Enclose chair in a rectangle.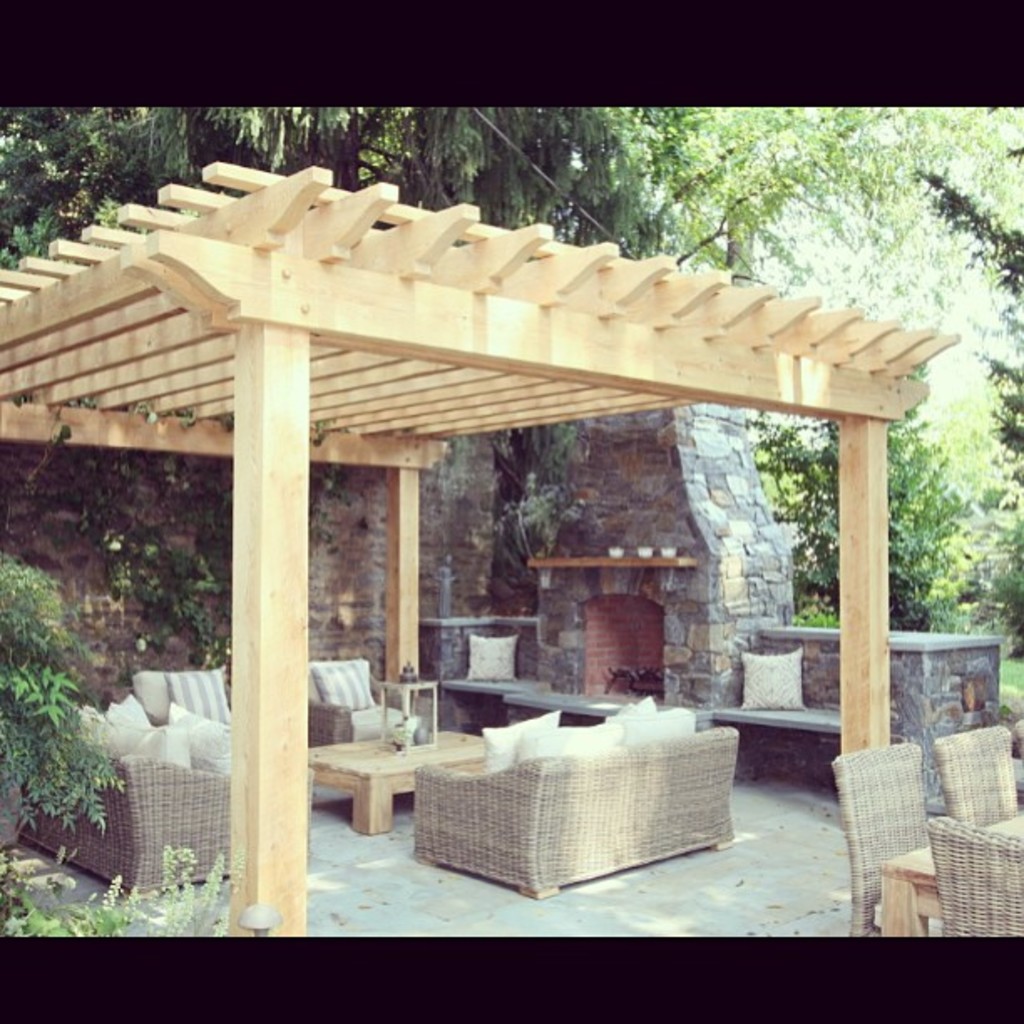
box(929, 723, 1017, 832).
